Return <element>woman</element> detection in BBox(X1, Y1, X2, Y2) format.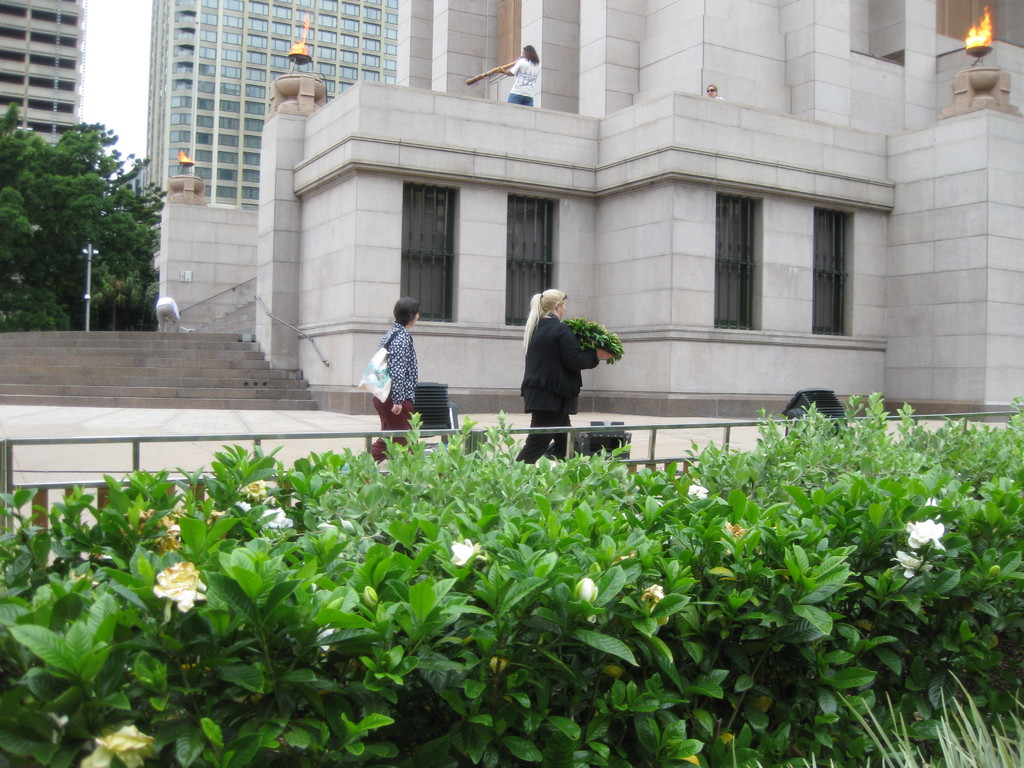
BBox(500, 44, 537, 109).
